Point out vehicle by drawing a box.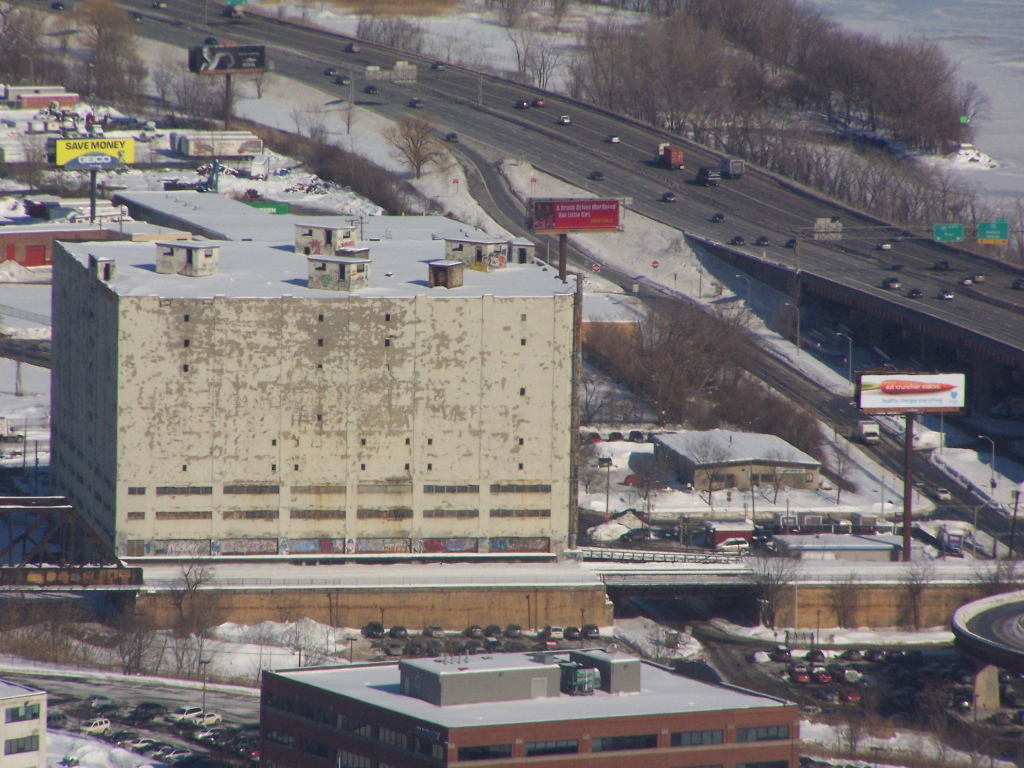
[x1=854, y1=420, x2=881, y2=443].
